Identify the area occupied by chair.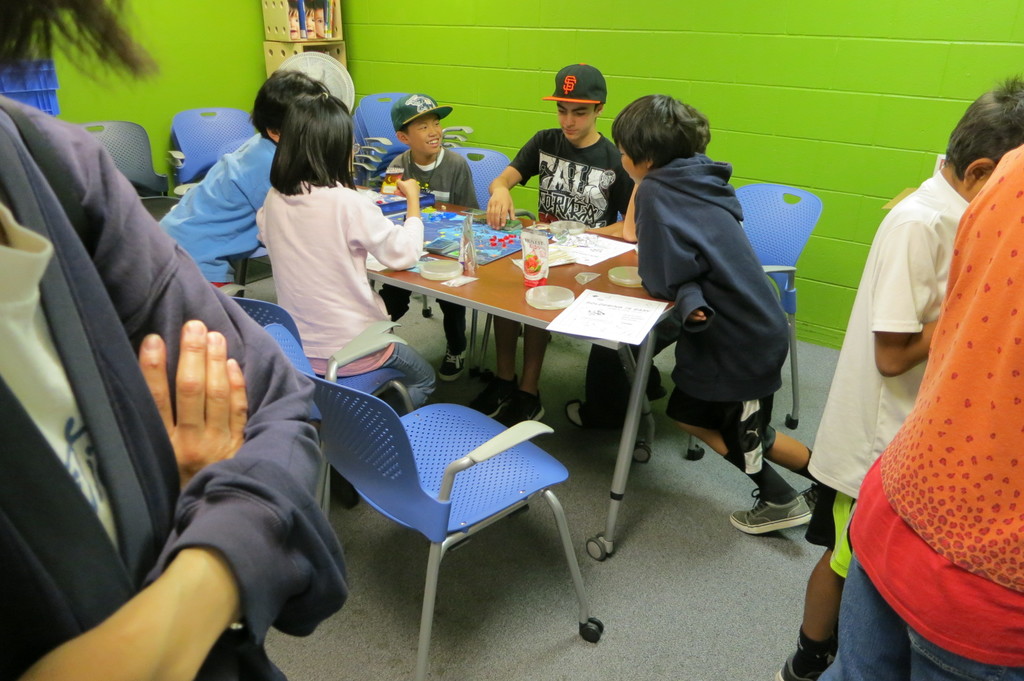
Area: crop(140, 193, 181, 230).
